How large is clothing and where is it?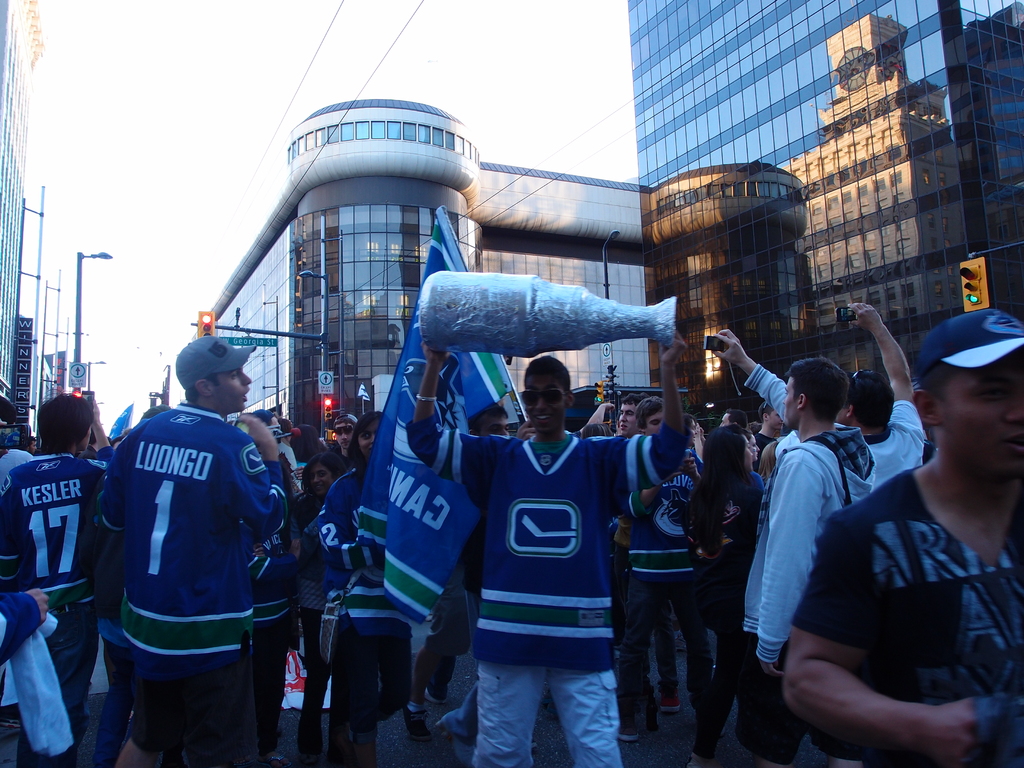
Bounding box: box=[854, 396, 928, 483].
